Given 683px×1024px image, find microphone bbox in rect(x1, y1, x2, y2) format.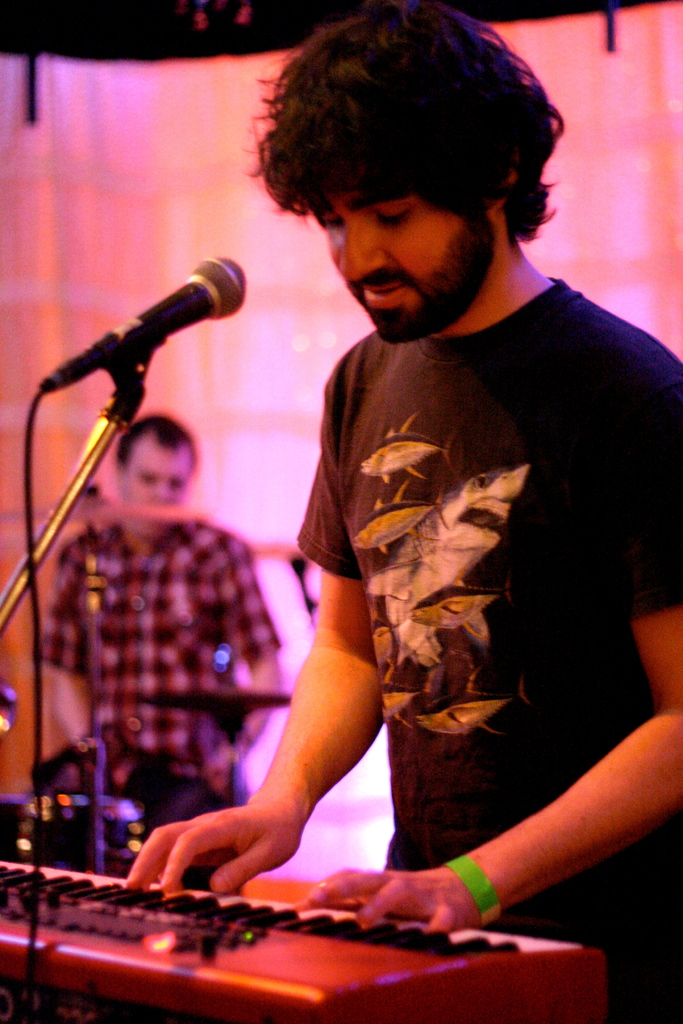
rect(47, 246, 244, 401).
